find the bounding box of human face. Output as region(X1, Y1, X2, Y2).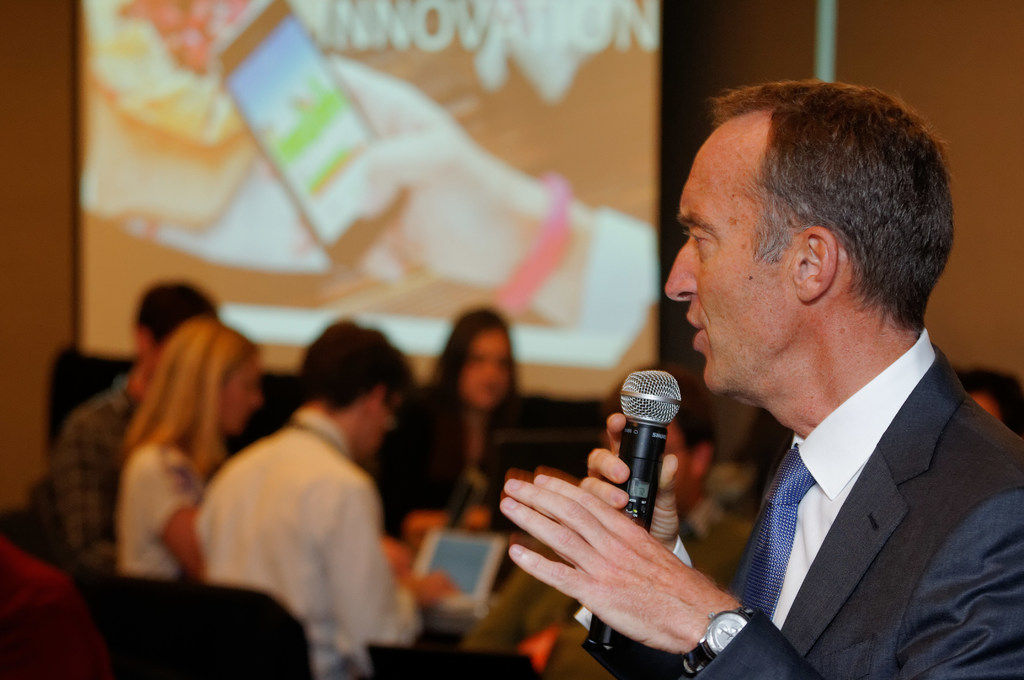
region(666, 125, 805, 393).
